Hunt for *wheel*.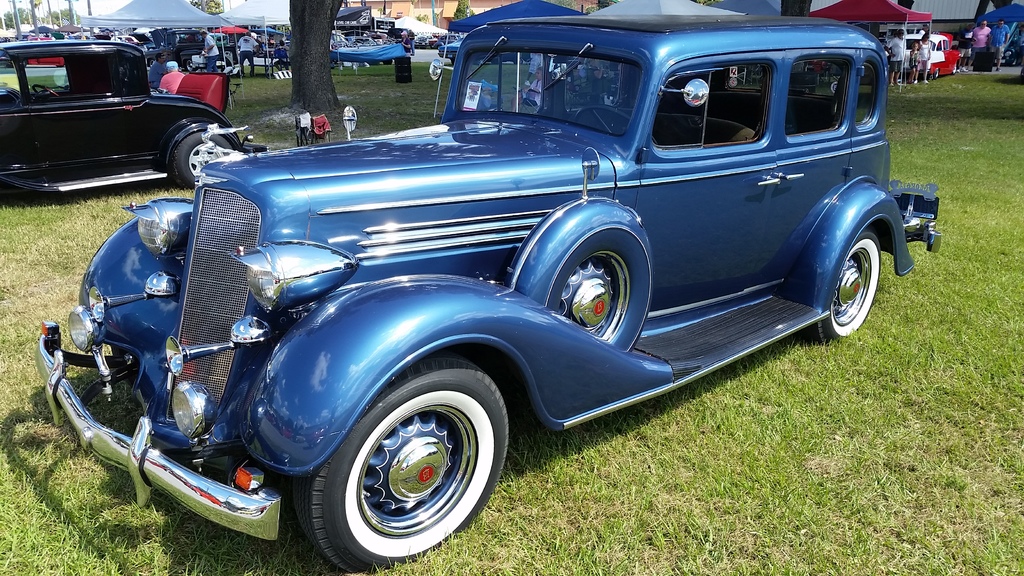
Hunted down at pyautogui.locateOnScreen(307, 367, 498, 557).
